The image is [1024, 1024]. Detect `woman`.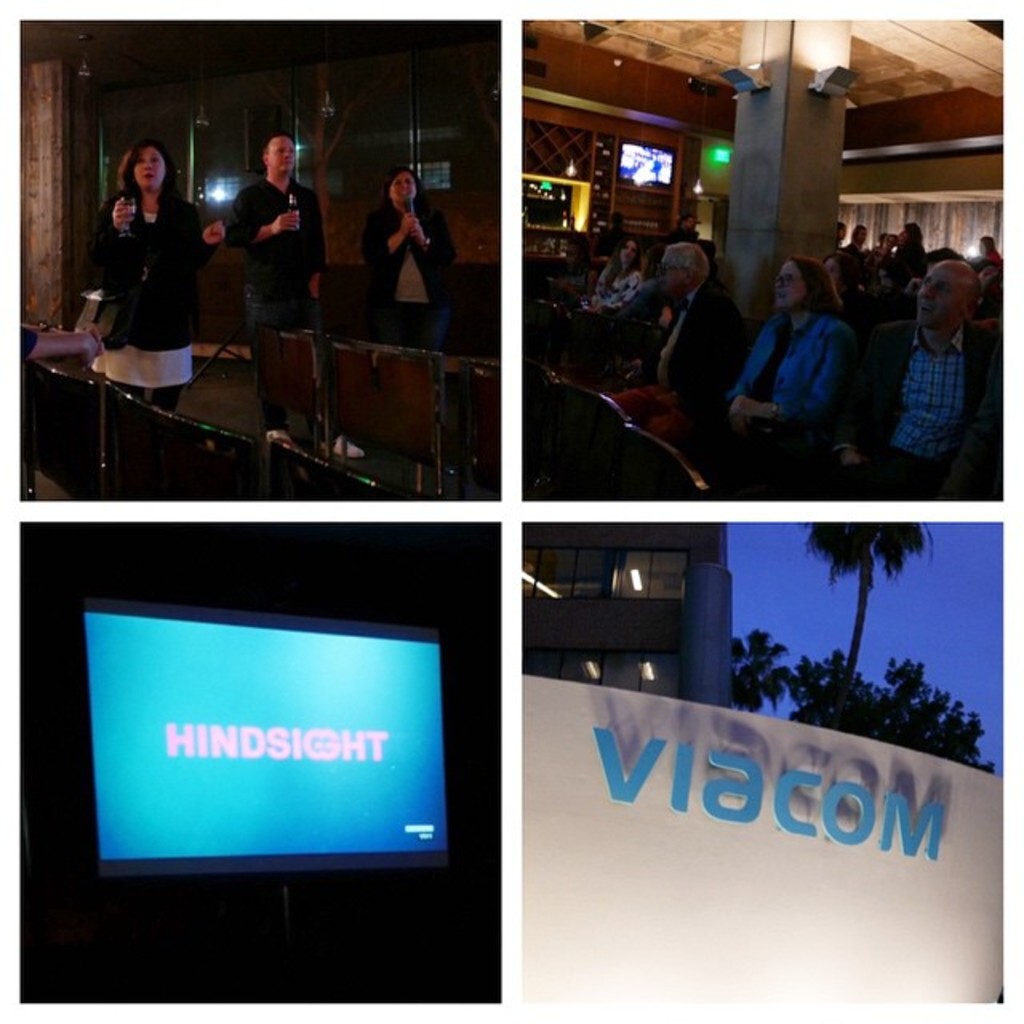
Detection: bbox=(976, 235, 1003, 269).
